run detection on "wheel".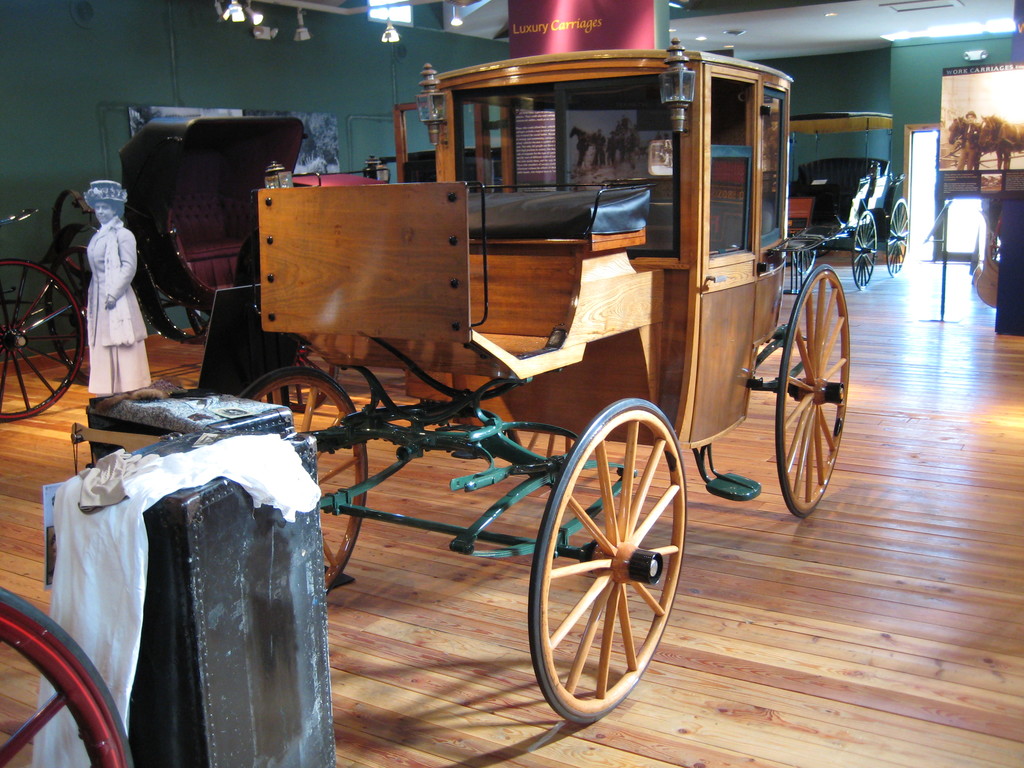
Result: pyautogui.locateOnScreen(241, 365, 368, 593).
